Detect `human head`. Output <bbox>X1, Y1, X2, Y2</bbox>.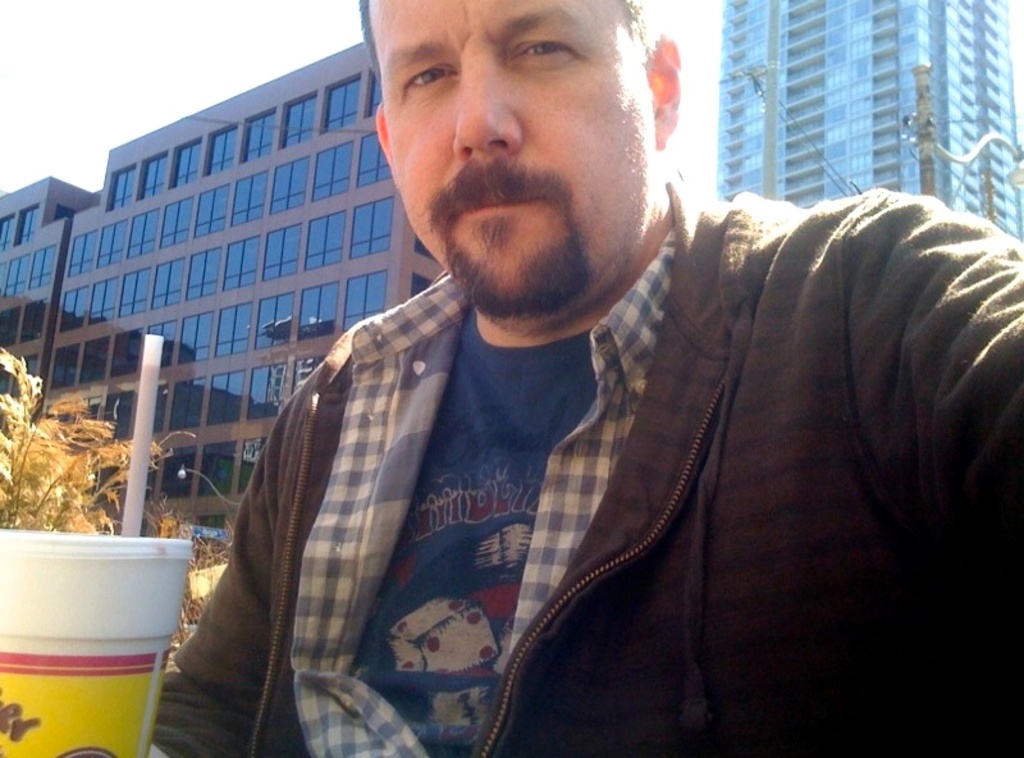
<bbox>352, 5, 728, 310</bbox>.
